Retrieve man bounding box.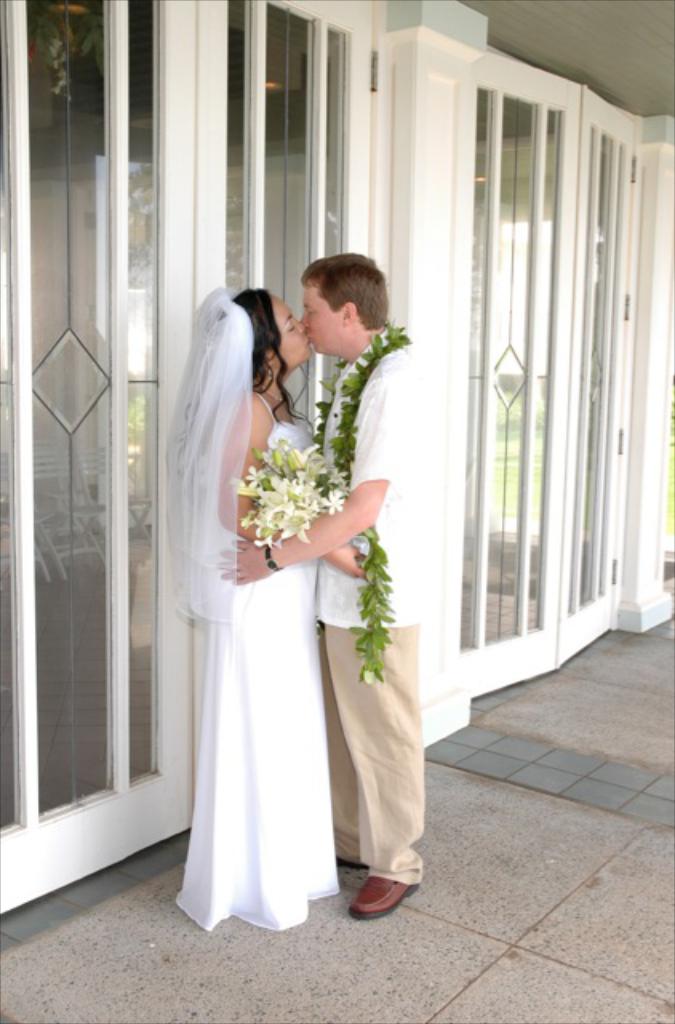
Bounding box: 237 261 413 866.
